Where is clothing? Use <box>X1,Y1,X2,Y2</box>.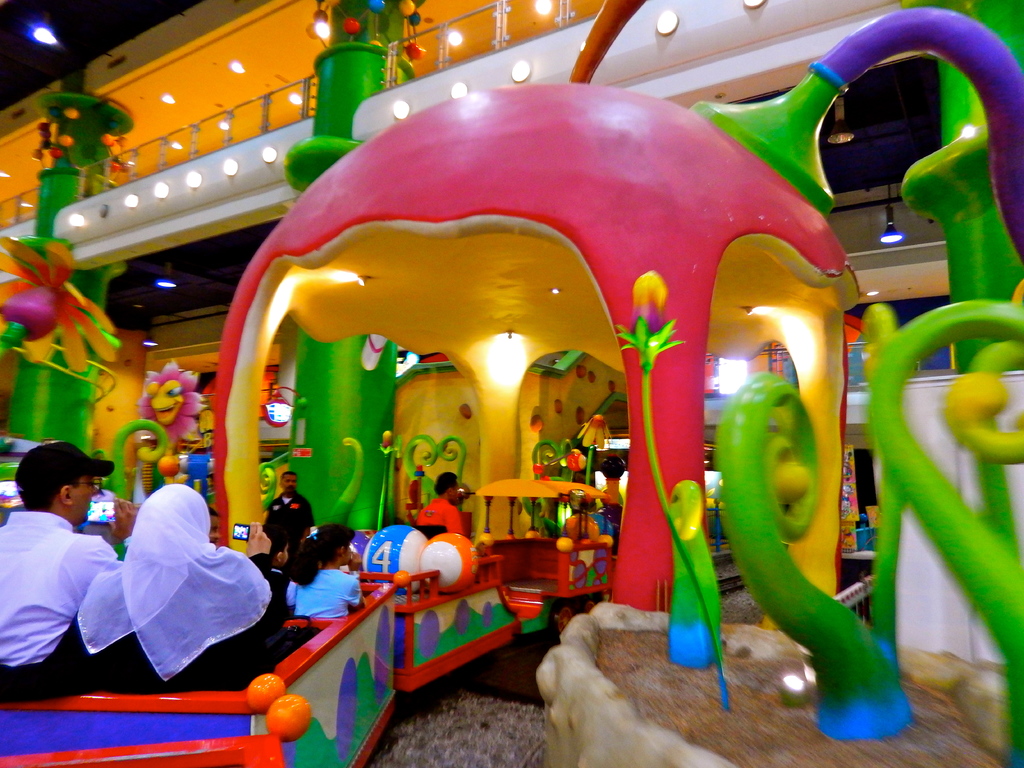
<box>1,508,122,666</box>.
